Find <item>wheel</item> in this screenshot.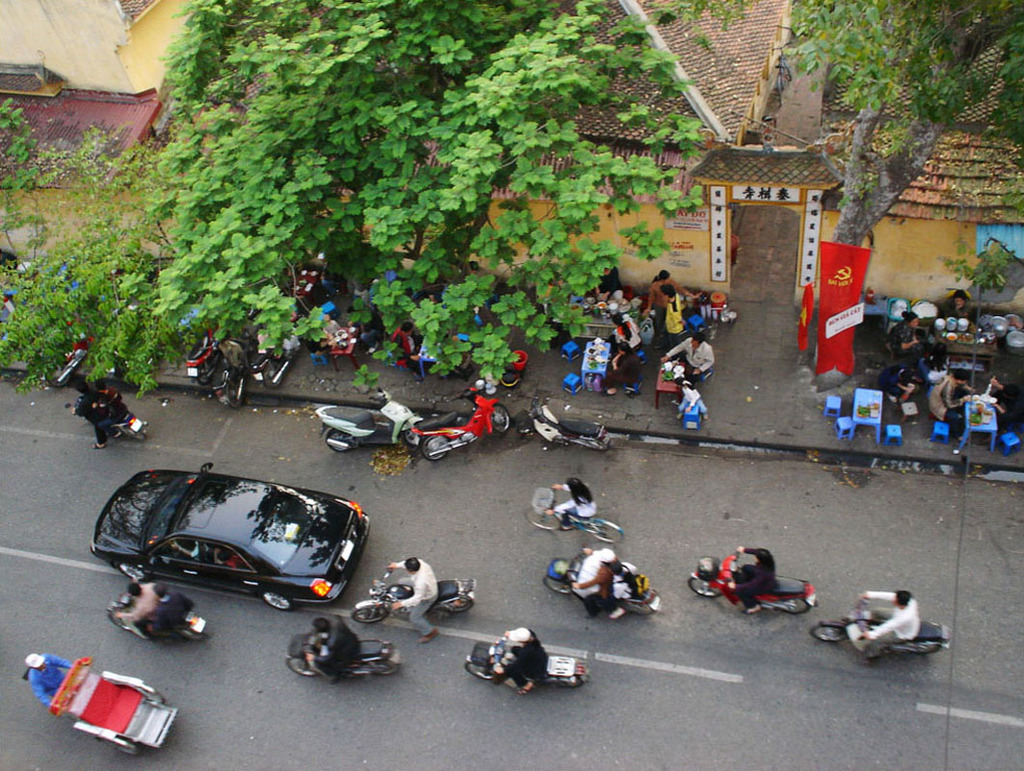
The bounding box for <item>wheel</item> is <box>110,614,133,630</box>.
